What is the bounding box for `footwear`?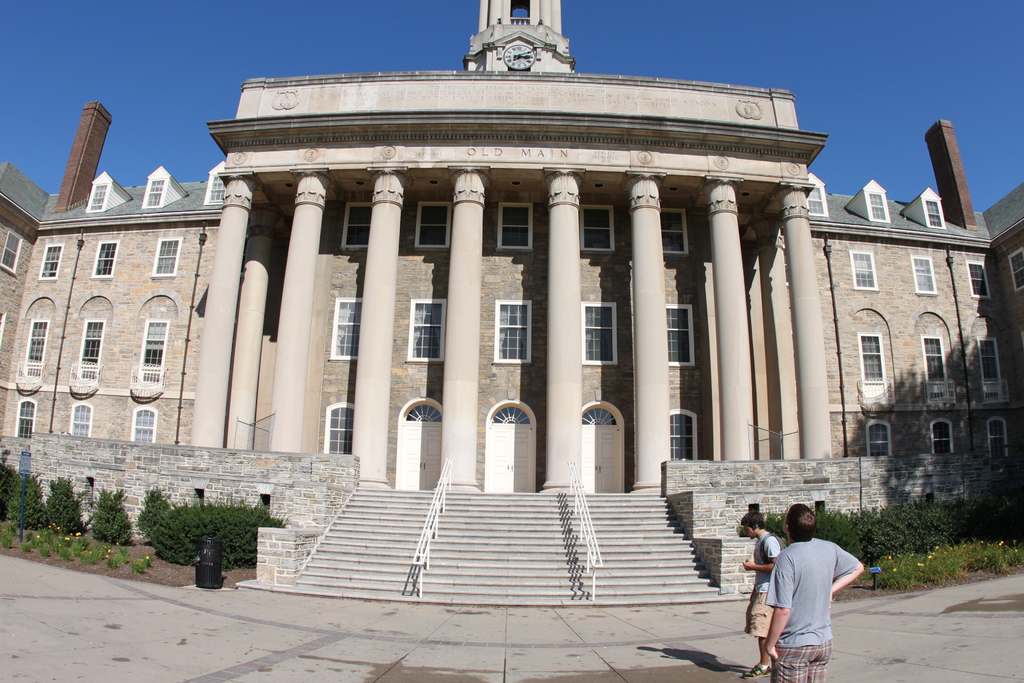
739/665/771/680.
